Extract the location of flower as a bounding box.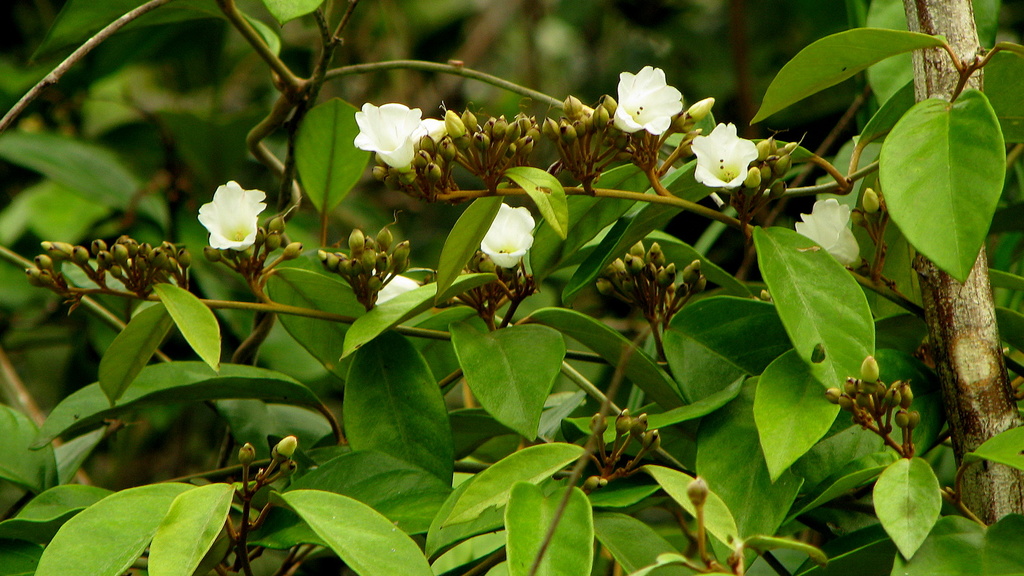
<box>692,125,756,189</box>.
